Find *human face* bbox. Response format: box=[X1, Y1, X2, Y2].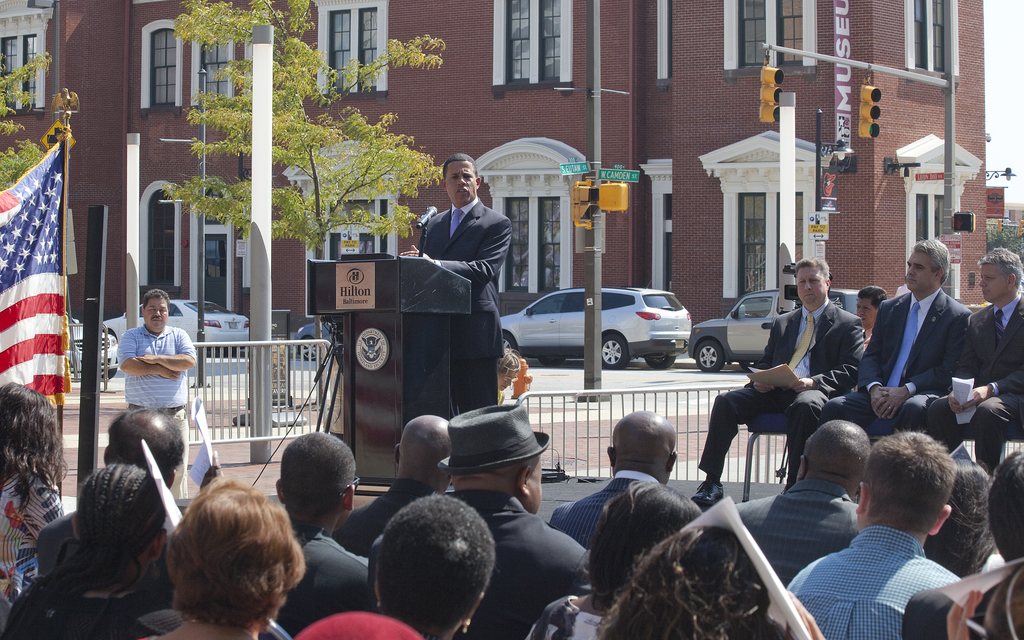
box=[444, 156, 477, 205].
